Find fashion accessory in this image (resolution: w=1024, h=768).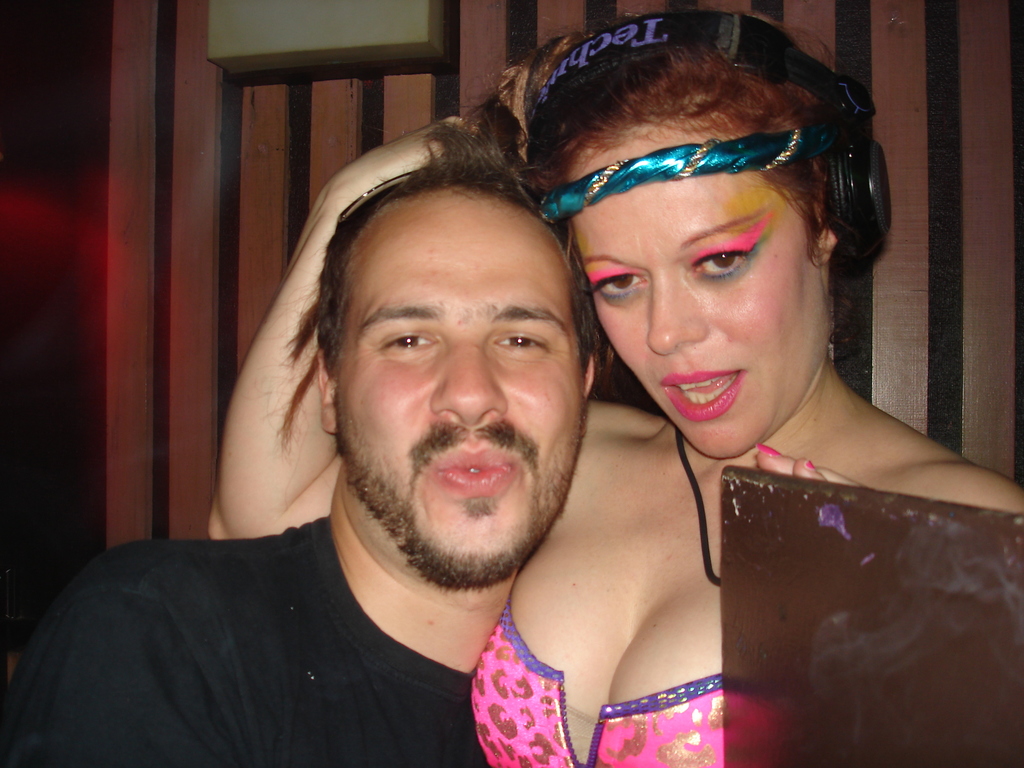
detection(337, 157, 542, 220).
